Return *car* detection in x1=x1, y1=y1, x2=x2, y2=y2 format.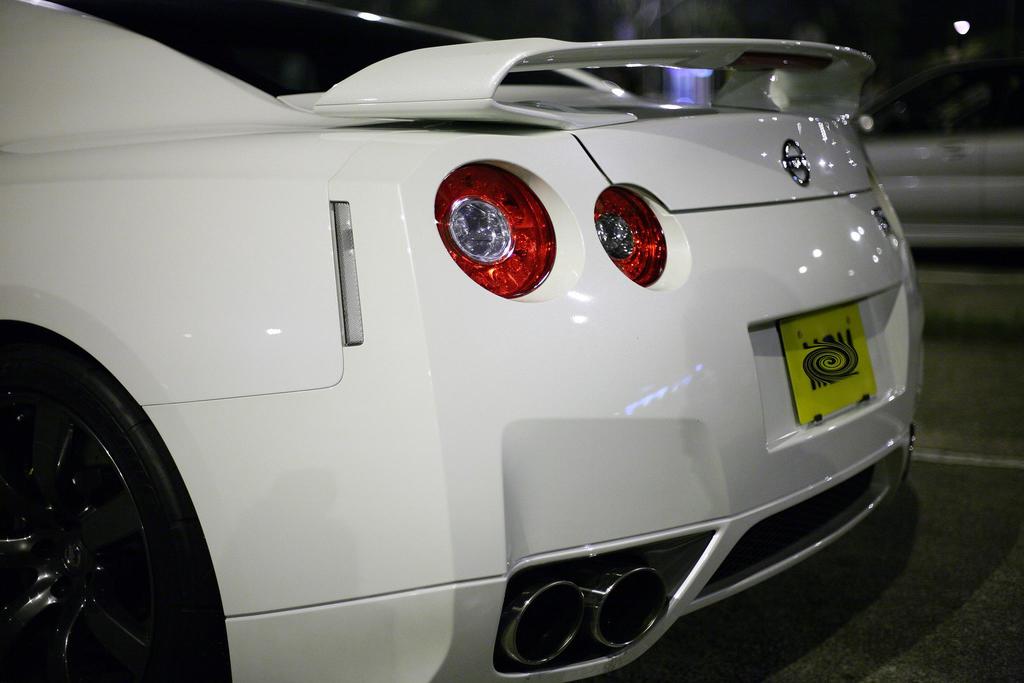
x1=19, y1=0, x2=932, y2=682.
